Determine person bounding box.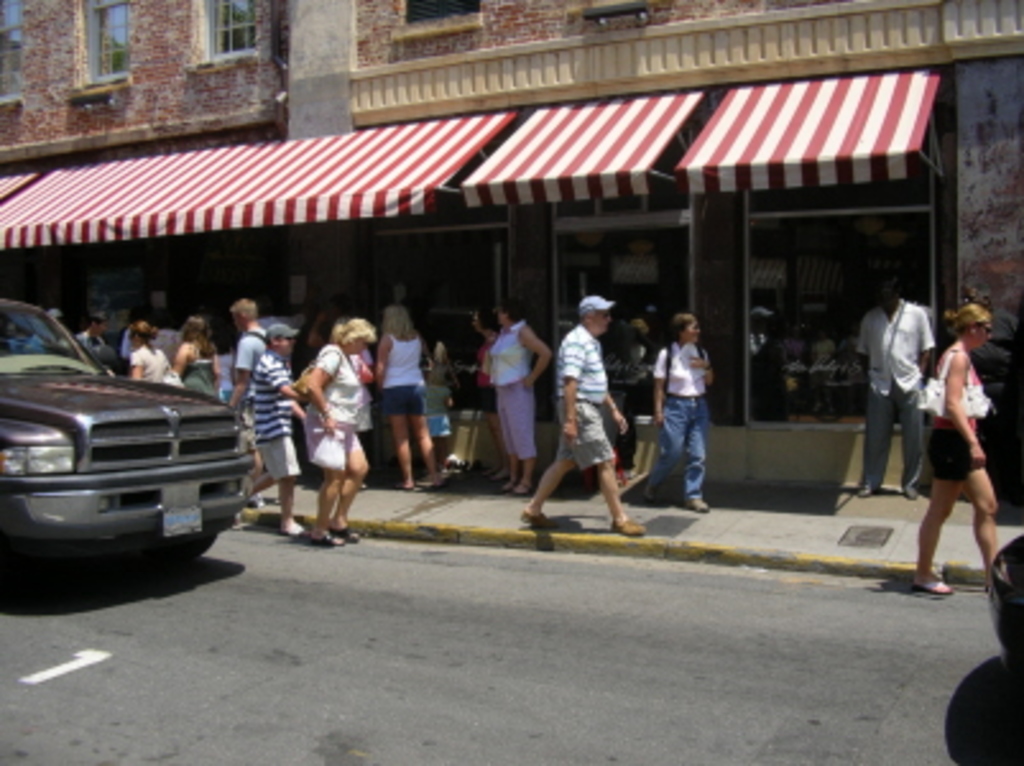
Determined: BBox(649, 312, 712, 500).
